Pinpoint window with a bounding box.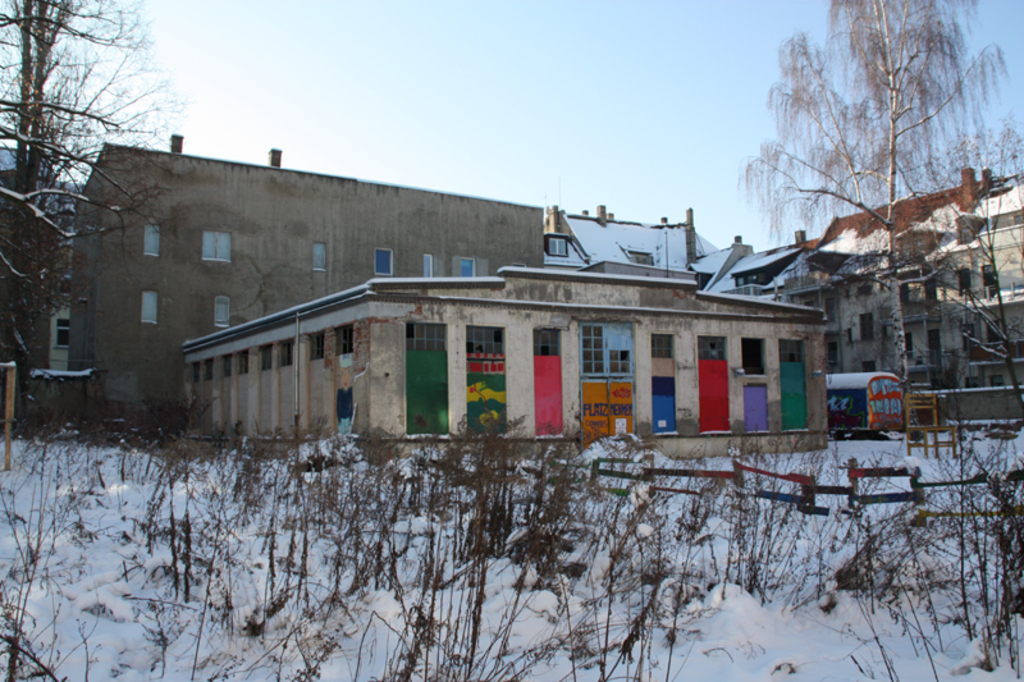
(x1=143, y1=287, x2=156, y2=330).
